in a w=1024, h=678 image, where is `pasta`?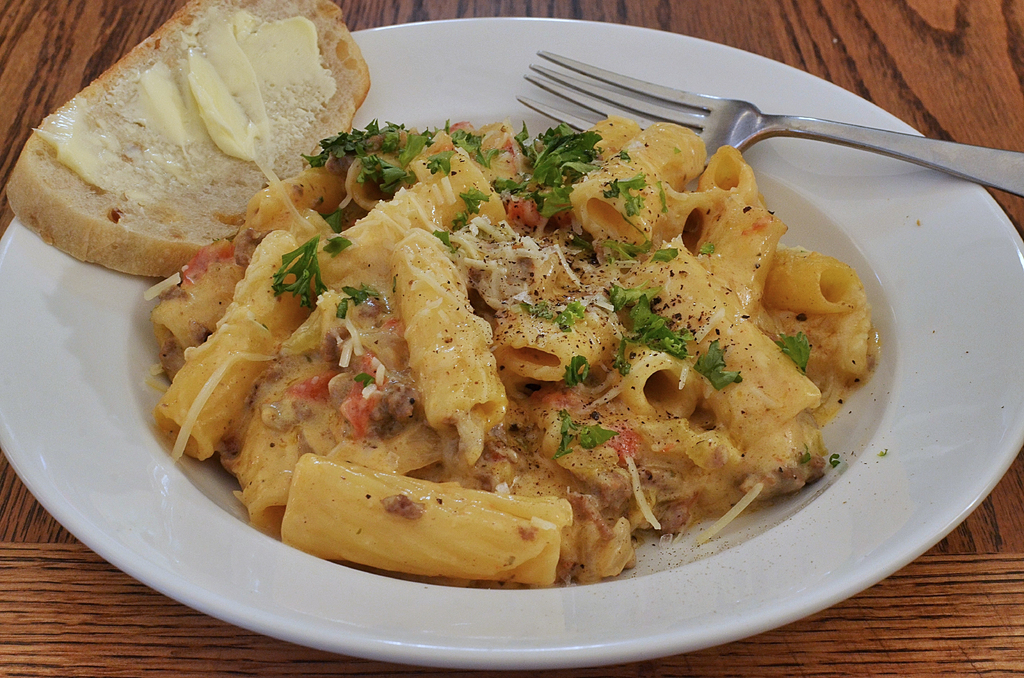
[159, 121, 874, 599].
